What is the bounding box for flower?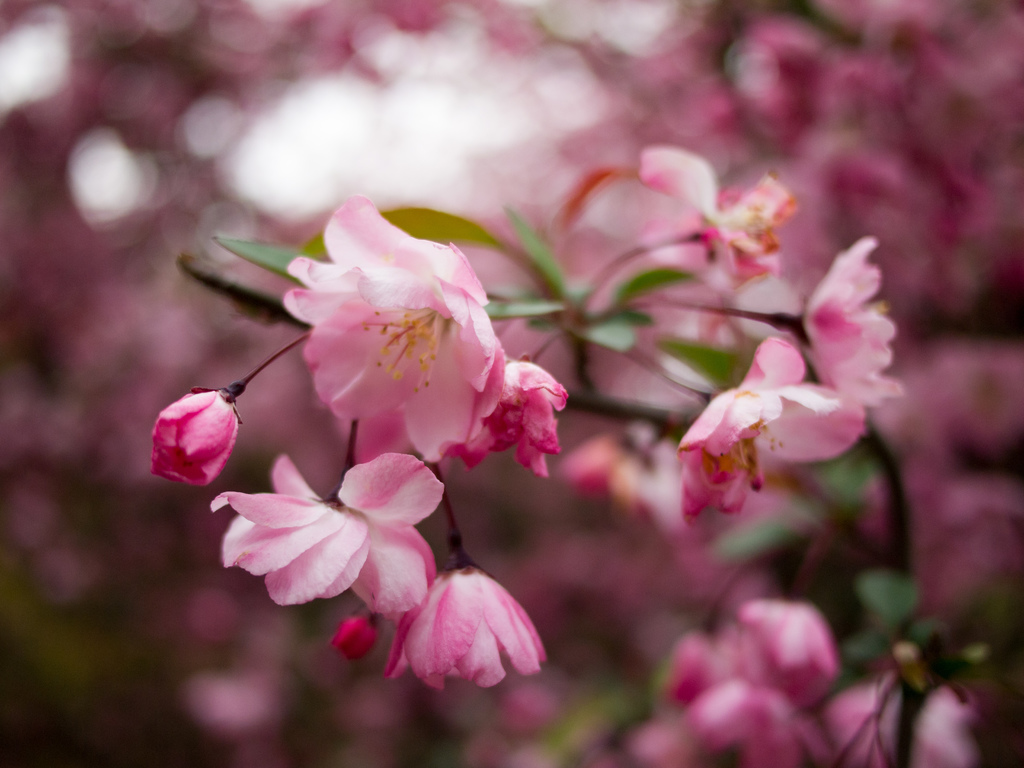
<box>458,353,571,486</box>.
